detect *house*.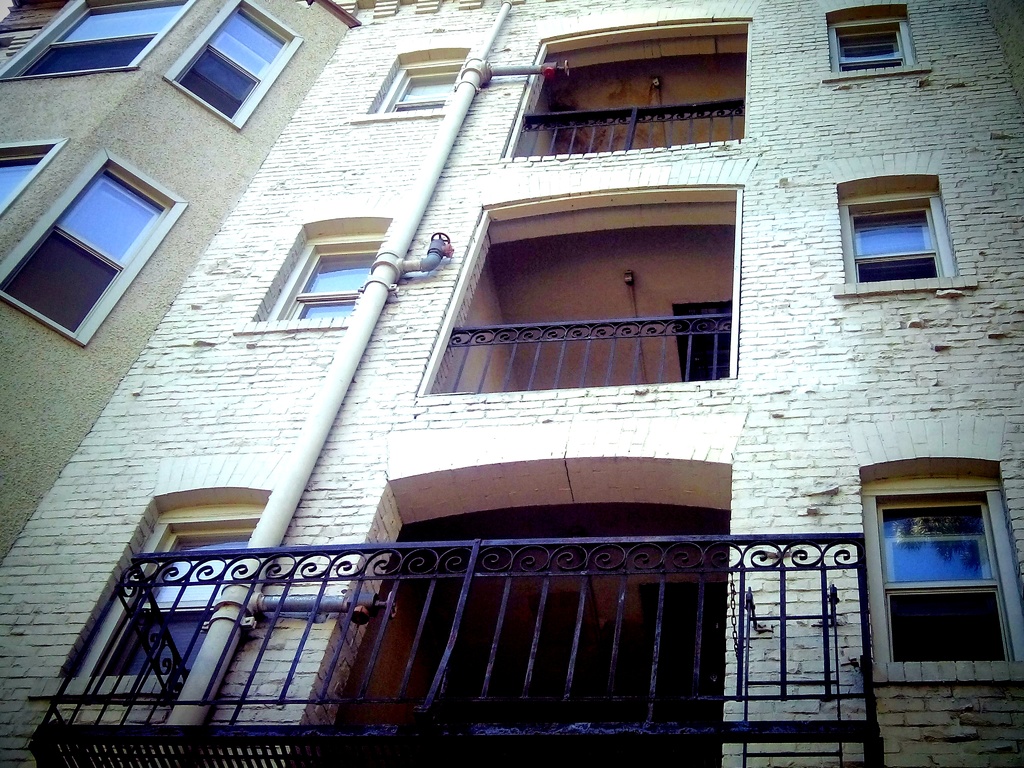
Detected at select_region(0, 0, 1023, 767).
